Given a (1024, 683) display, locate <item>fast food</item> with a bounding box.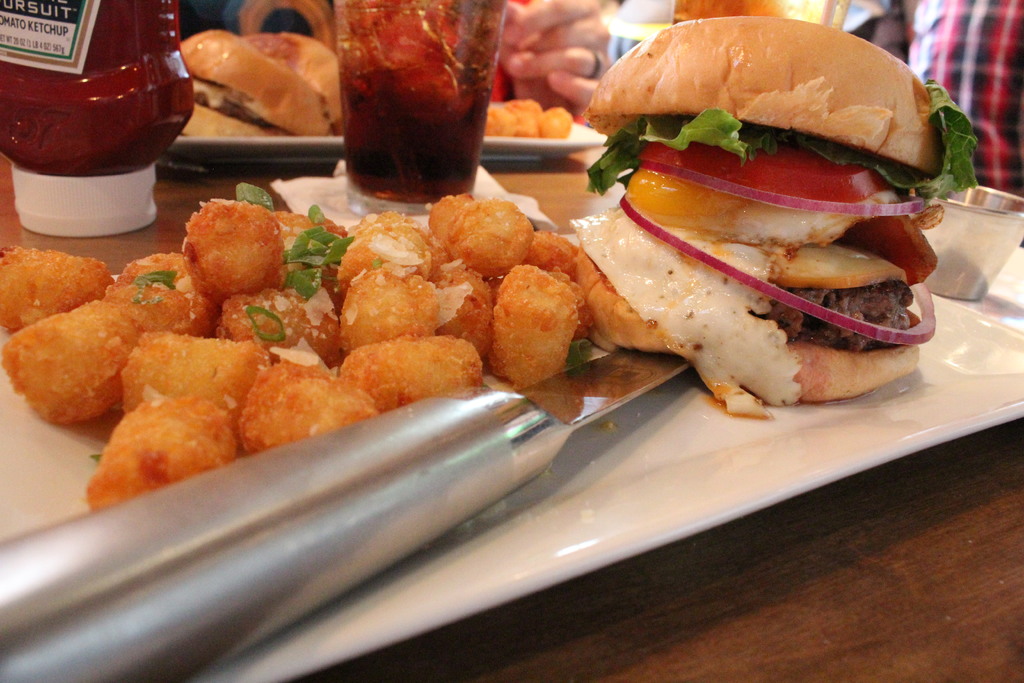
Located: <bbox>177, 28, 343, 139</bbox>.
